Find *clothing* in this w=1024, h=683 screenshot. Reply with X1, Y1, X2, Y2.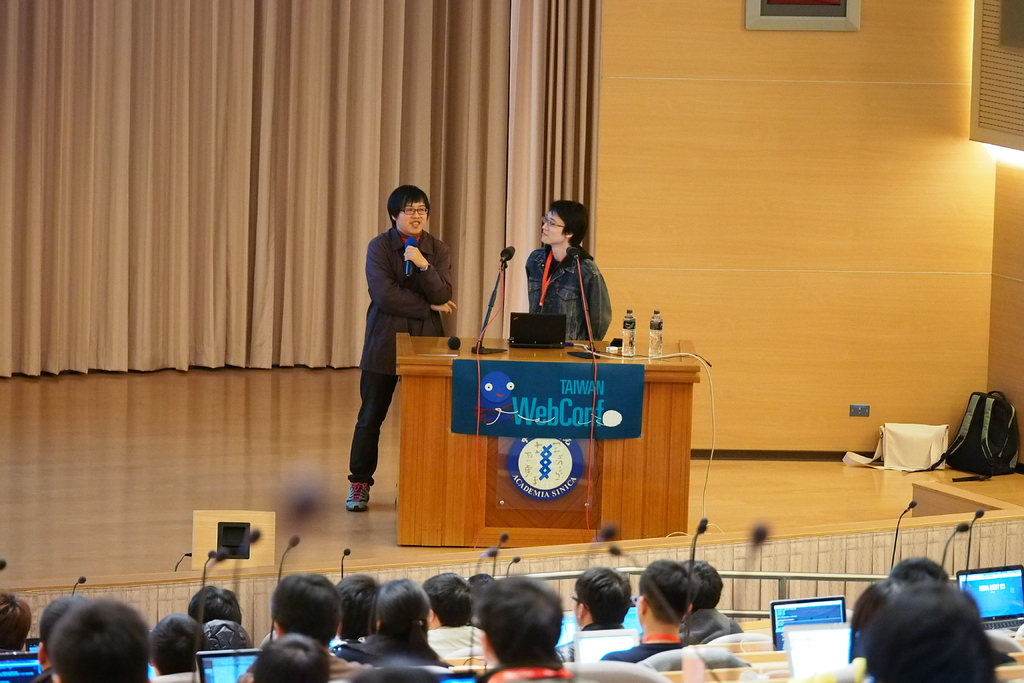
556, 622, 634, 651.
